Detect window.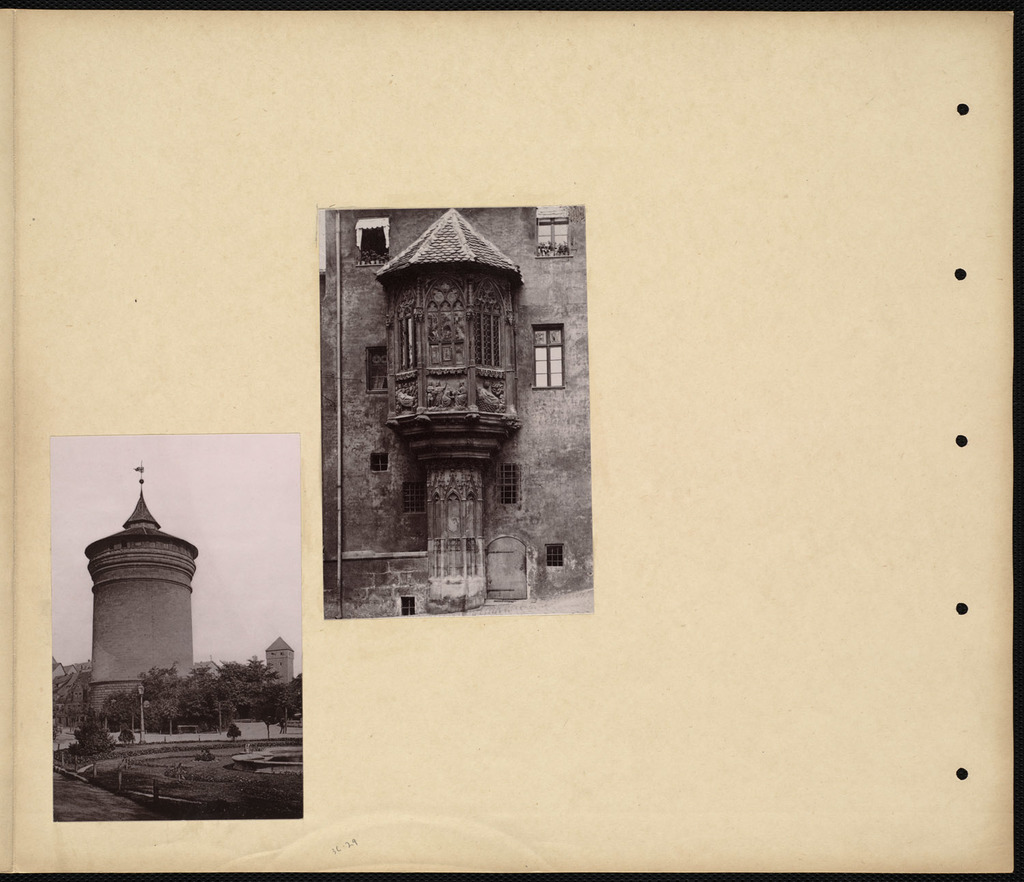
Detected at [477,310,506,369].
